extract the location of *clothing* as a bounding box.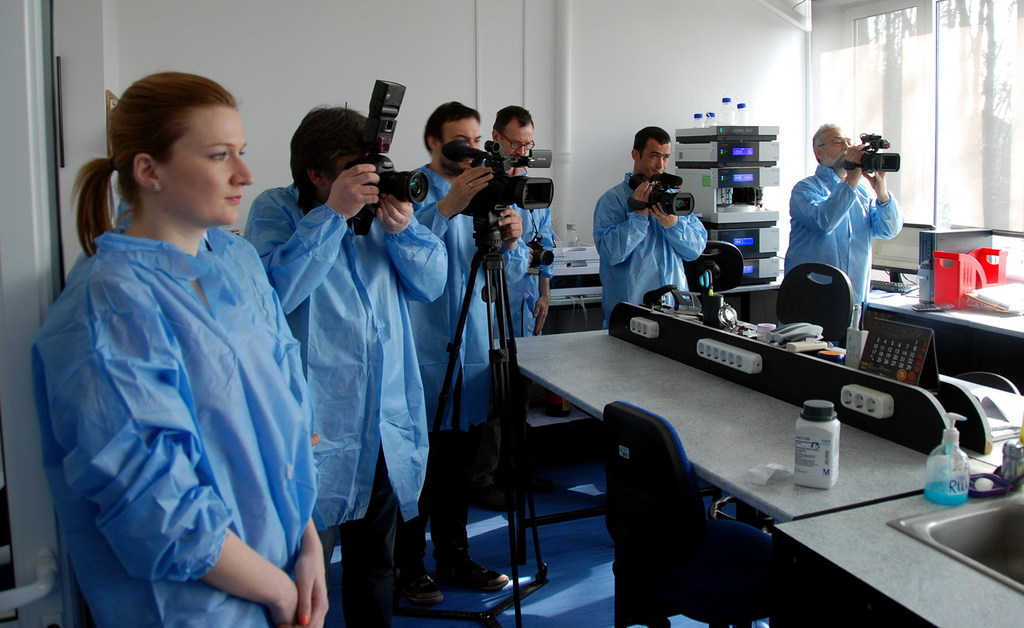
(244, 185, 448, 627).
